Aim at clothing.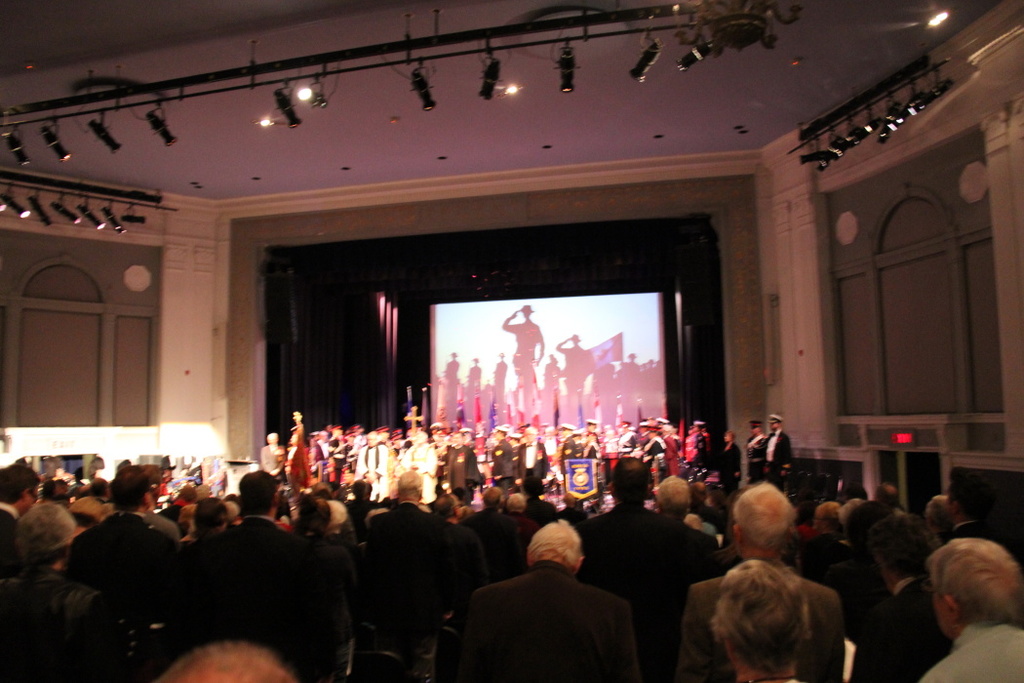
Aimed at [262, 446, 286, 479].
